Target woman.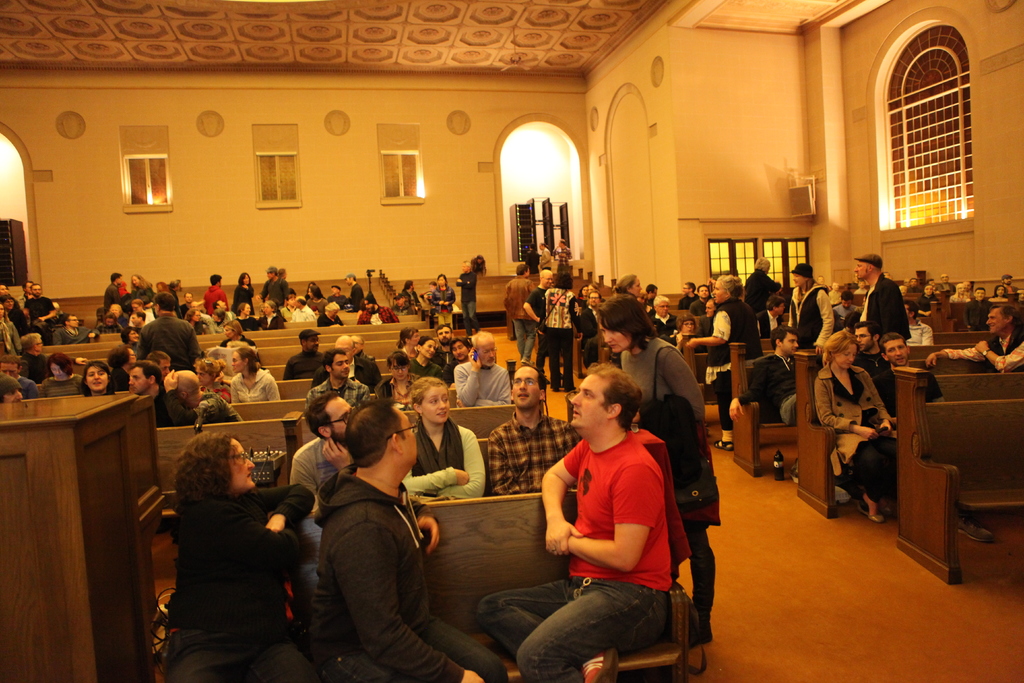
Target region: x1=392 y1=329 x2=421 y2=356.
